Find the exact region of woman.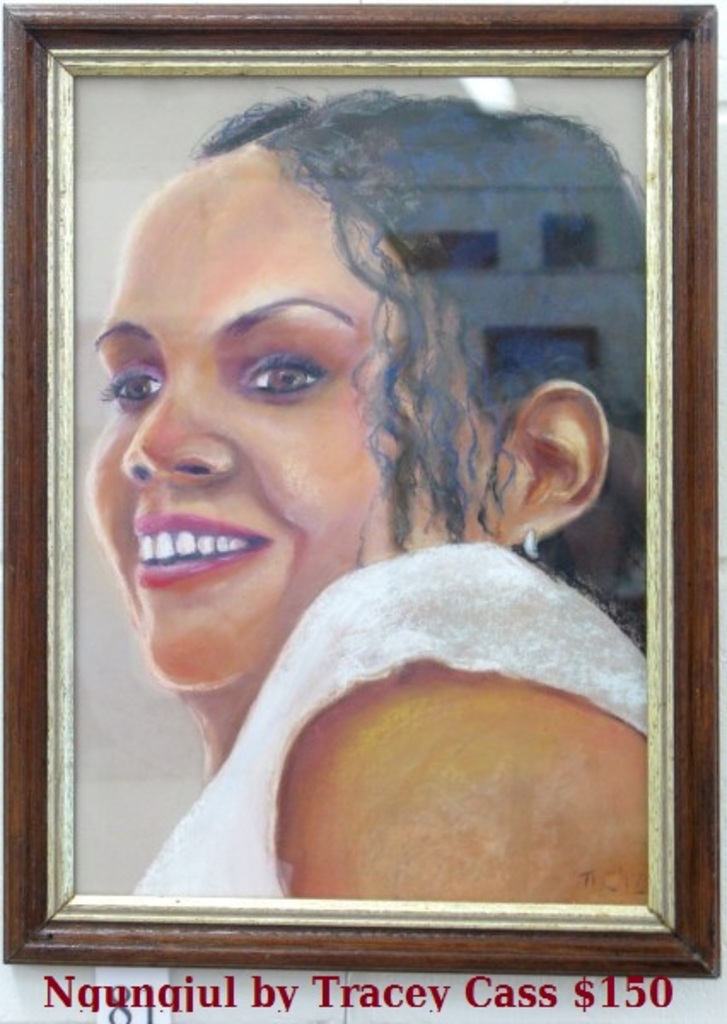
Exact region: [92,99,645,899].
